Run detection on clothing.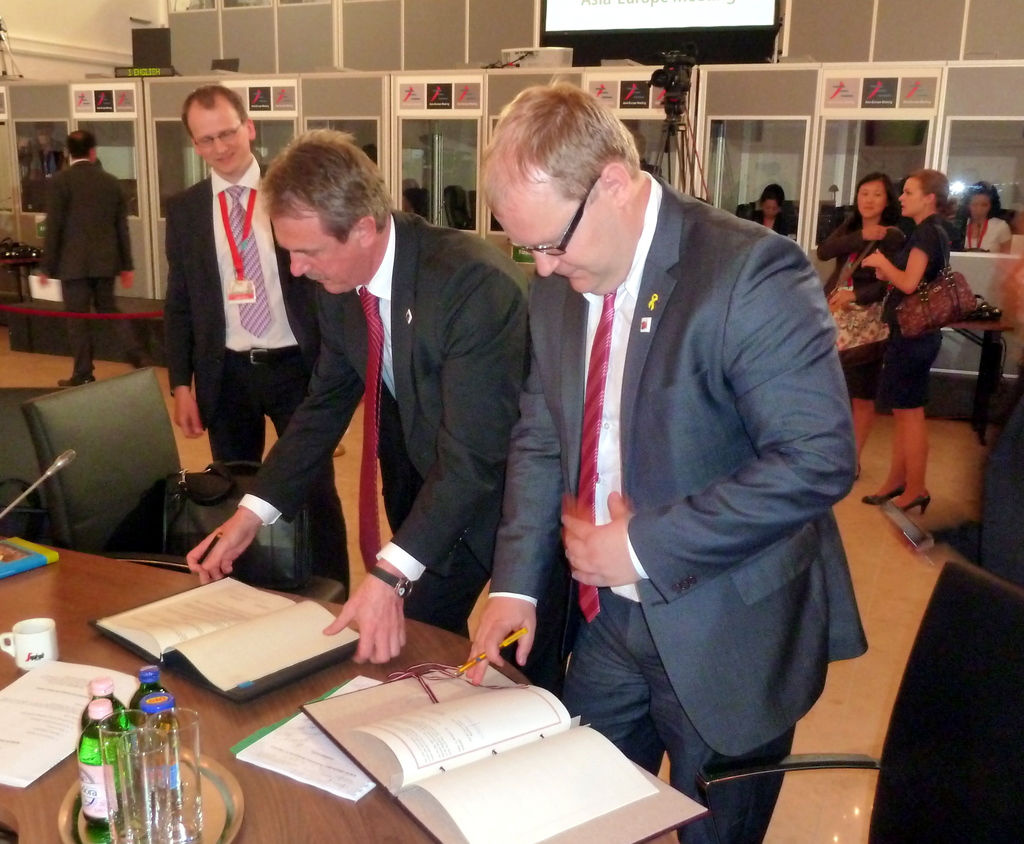
Result: (x1=510, y1=108, x2=879, y2=837).
